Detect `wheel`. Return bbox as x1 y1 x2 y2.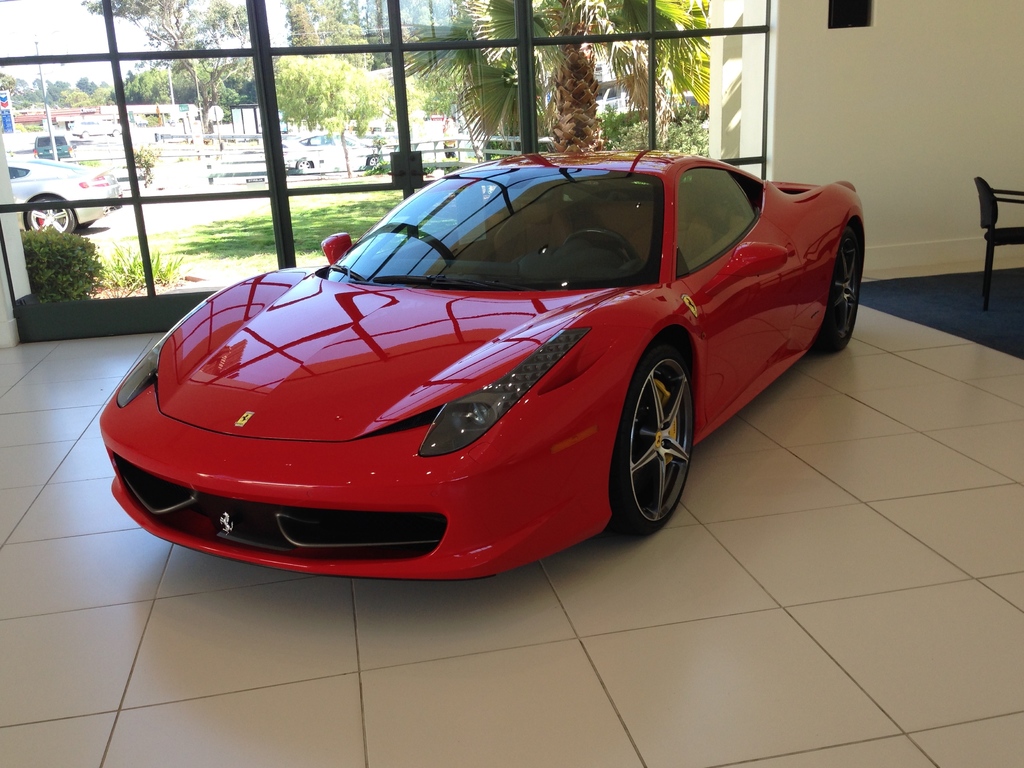
294 159 309 169.
